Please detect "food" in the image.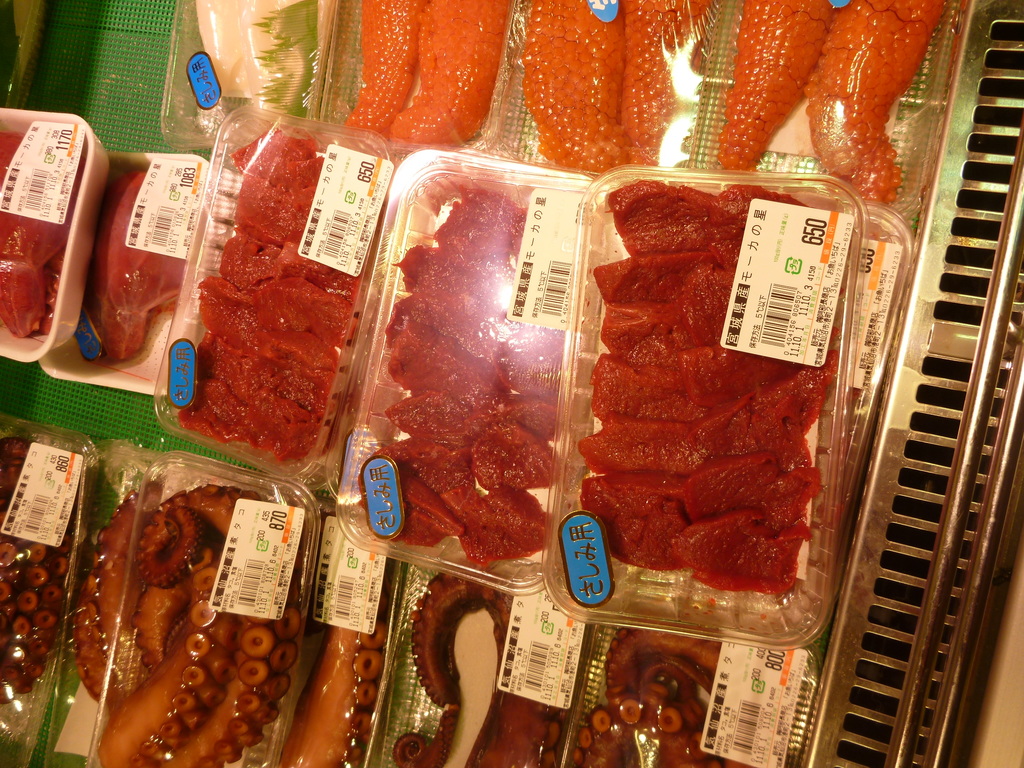
<bbox>0, 440, 75, 705</bbox>.
